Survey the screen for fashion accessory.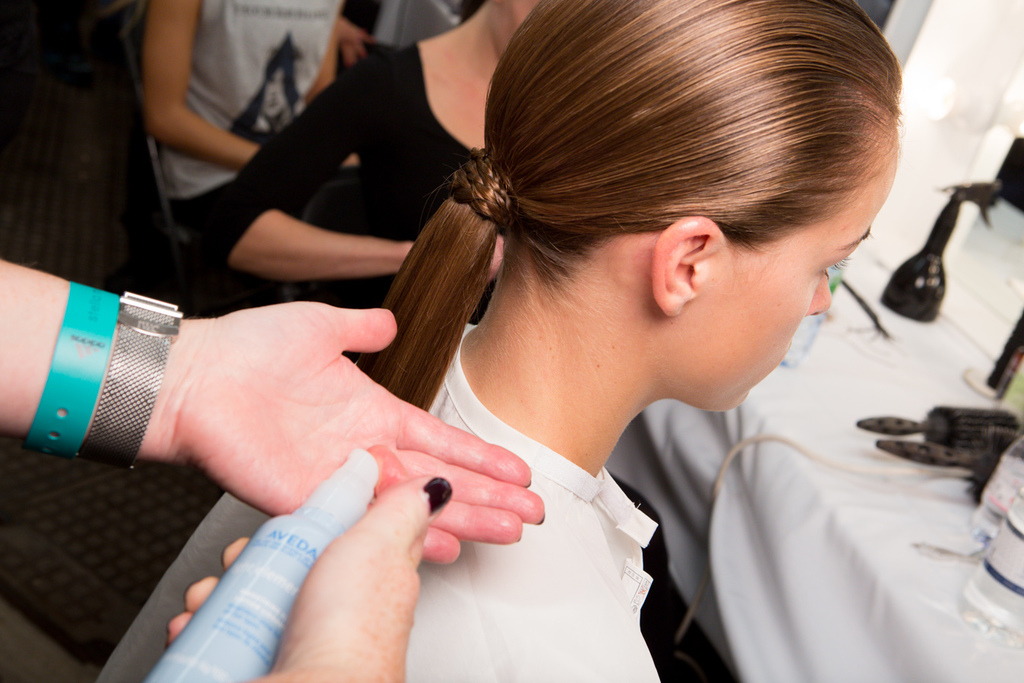
Survey found: bbox=[78, 289, 182, 475].
